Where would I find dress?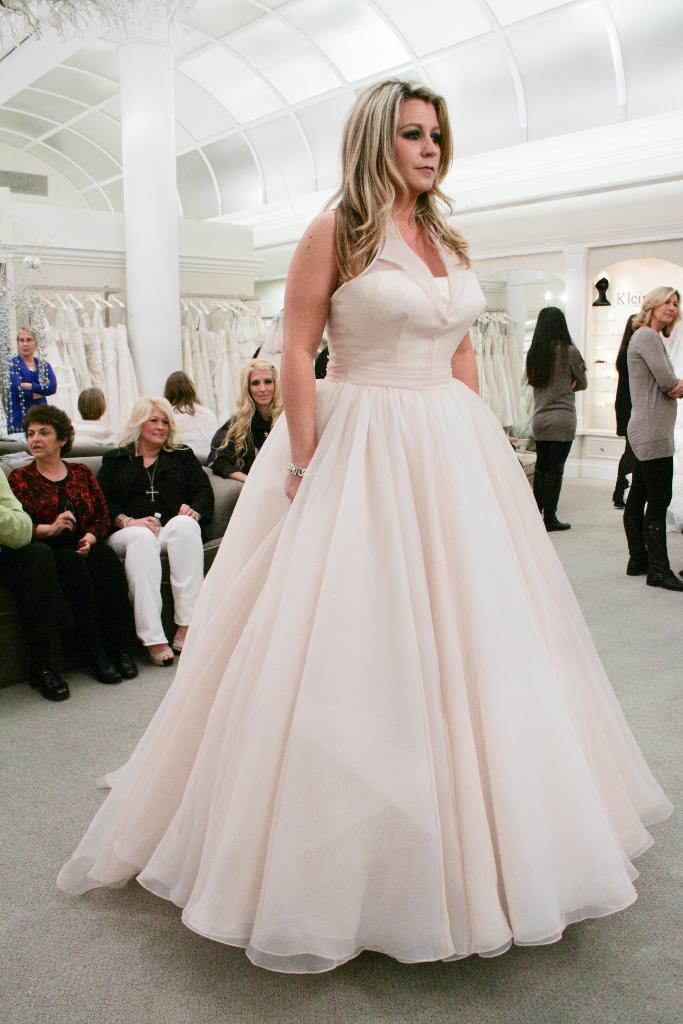
At (51, 209, 676, 975).
